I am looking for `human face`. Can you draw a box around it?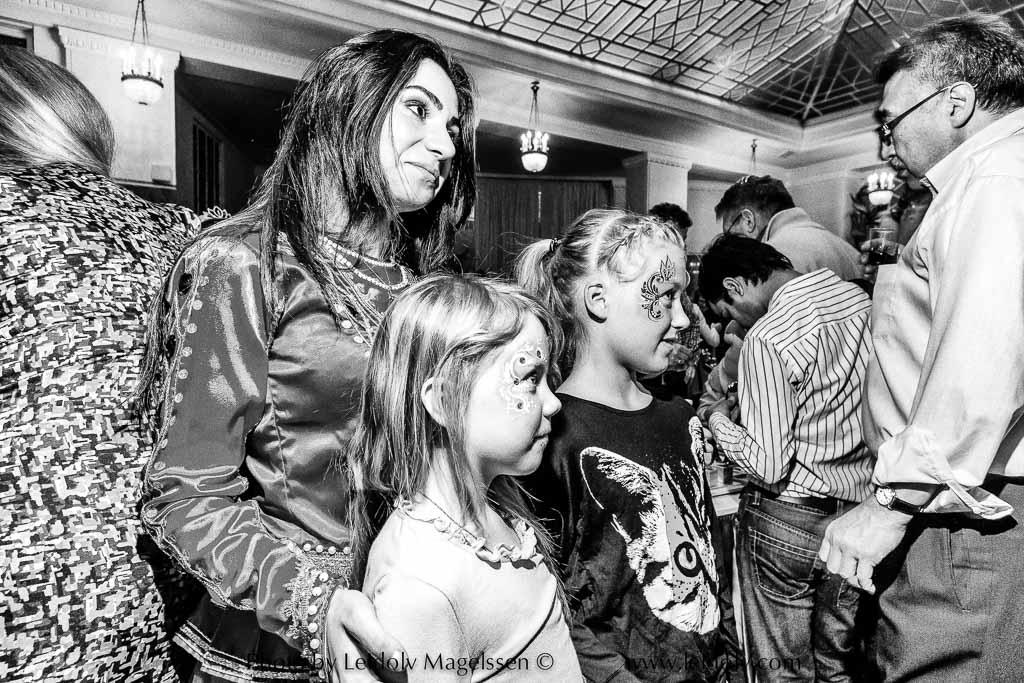
Sure, the bounding box is 710 299 753 327.
